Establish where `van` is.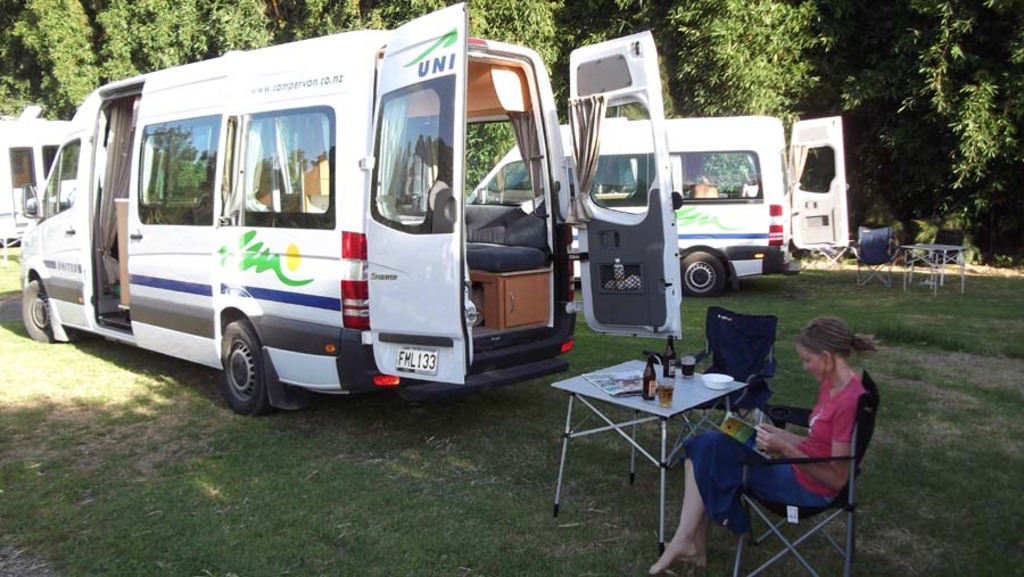
Established at 18,0,685,415.
